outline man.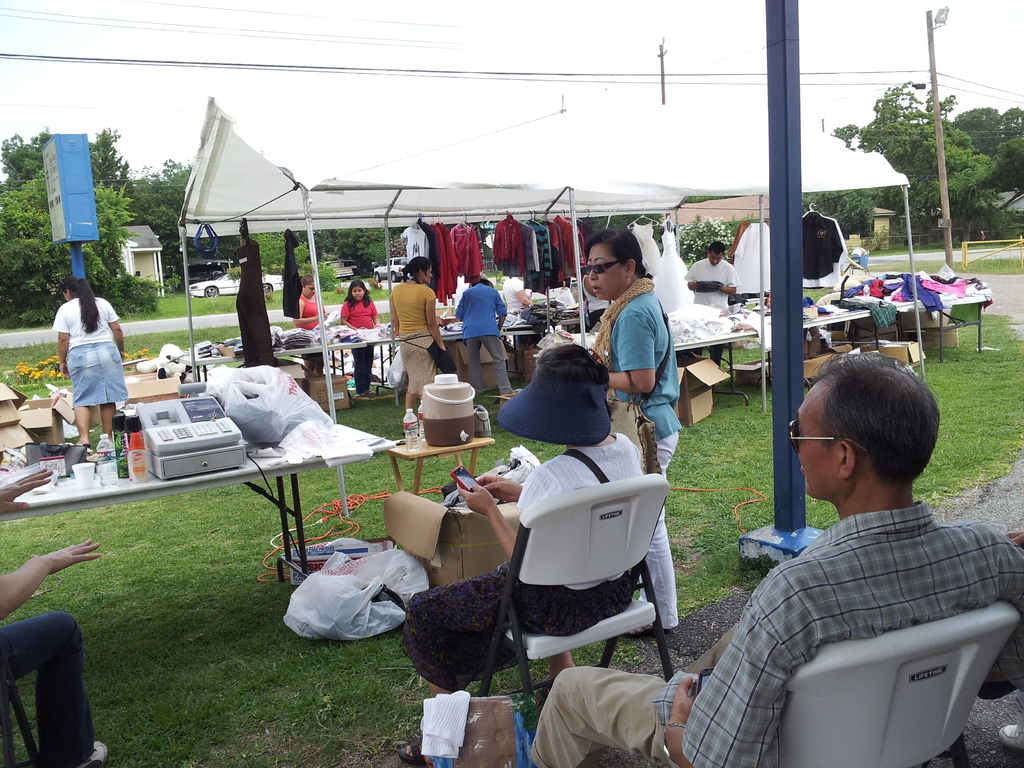
Outline: x1=447, y1=280, x2=516, y2=399.
